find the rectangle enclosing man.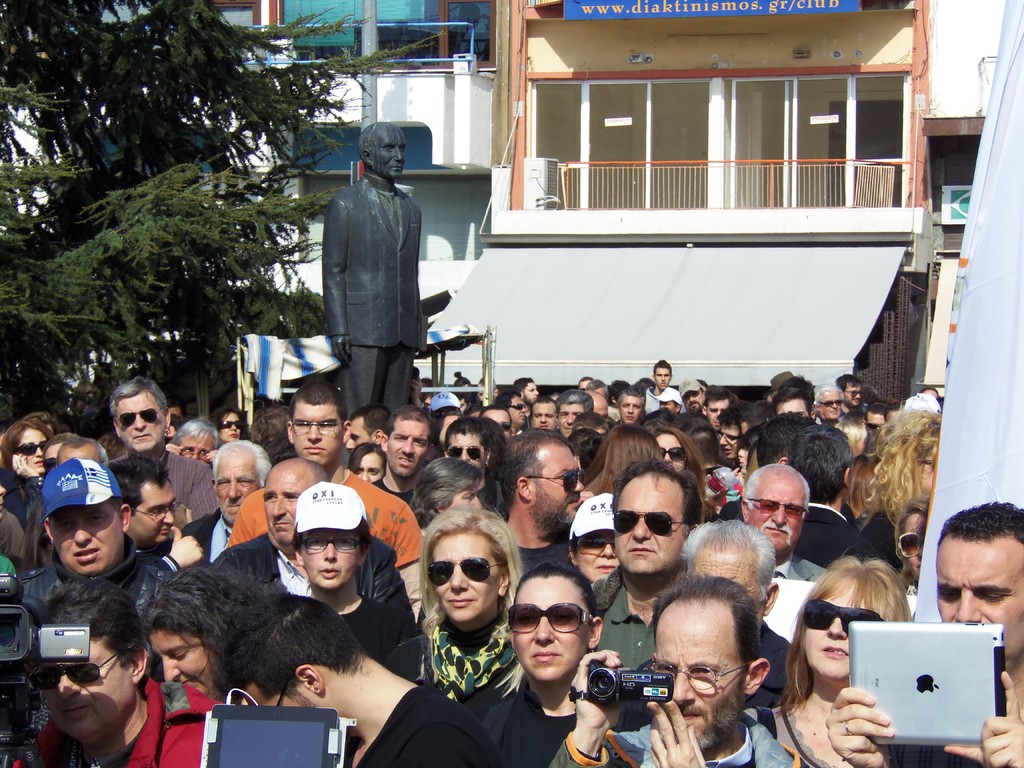
bbox=(826, 500, 1023, 767).
